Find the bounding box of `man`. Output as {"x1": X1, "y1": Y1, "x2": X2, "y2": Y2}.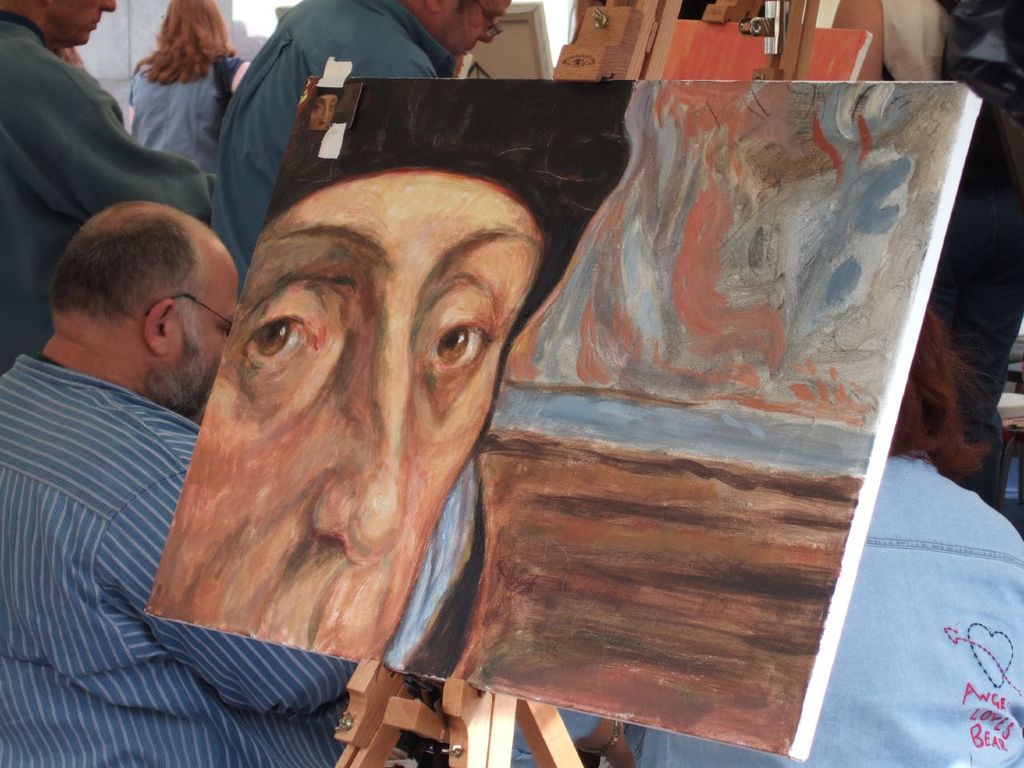
{"x1": 0, "y1": 0, "x2": 213, "y2": 354}.
